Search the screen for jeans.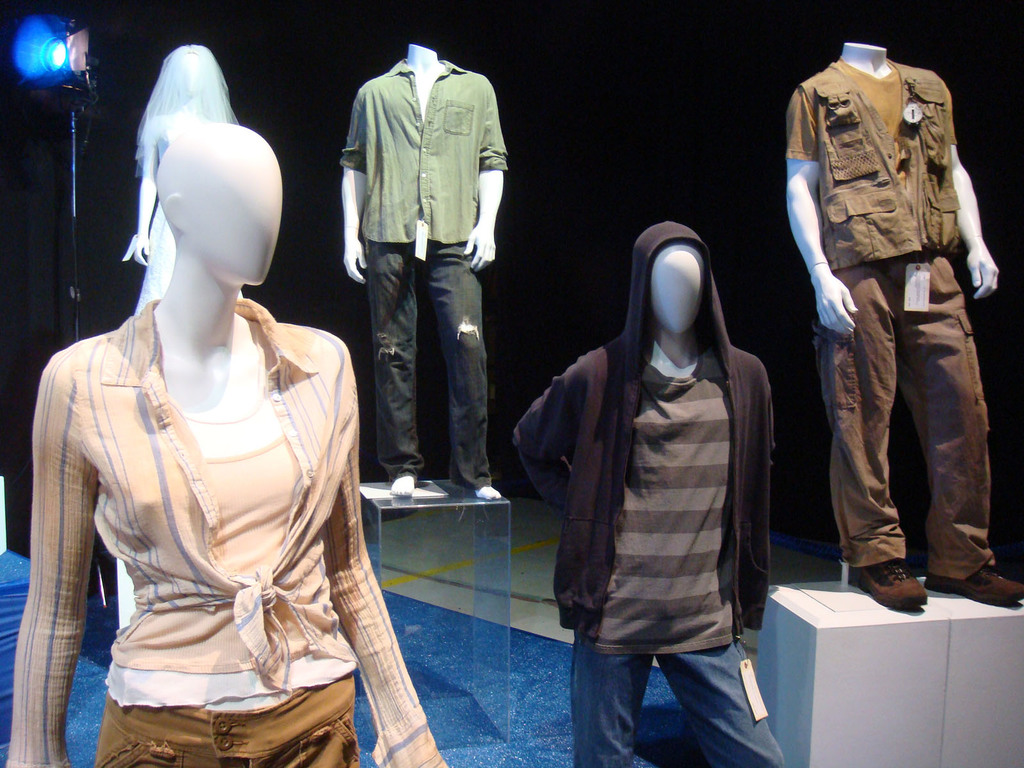
Found at <box>820,250,1007,577</box>.
